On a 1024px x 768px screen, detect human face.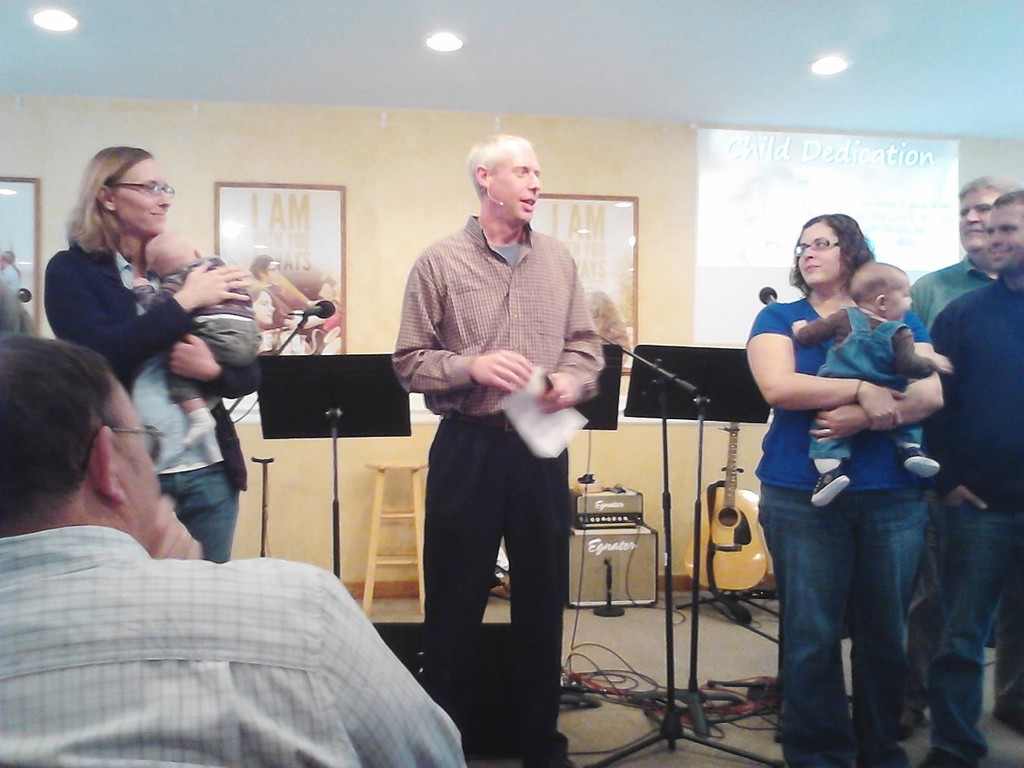
493,153,541,218.
